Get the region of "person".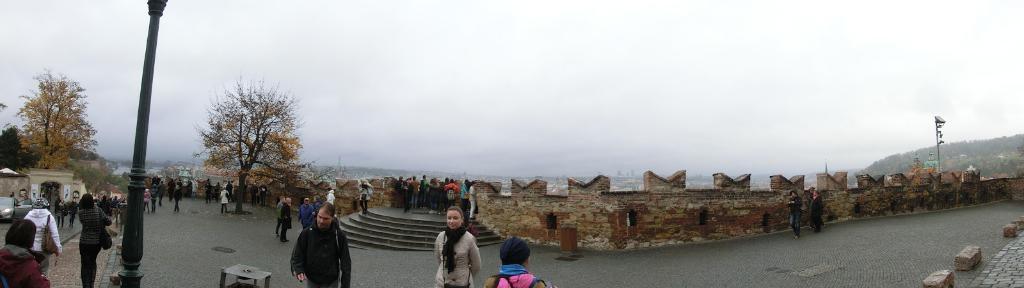
bbox(220, 184, 230, 214).
